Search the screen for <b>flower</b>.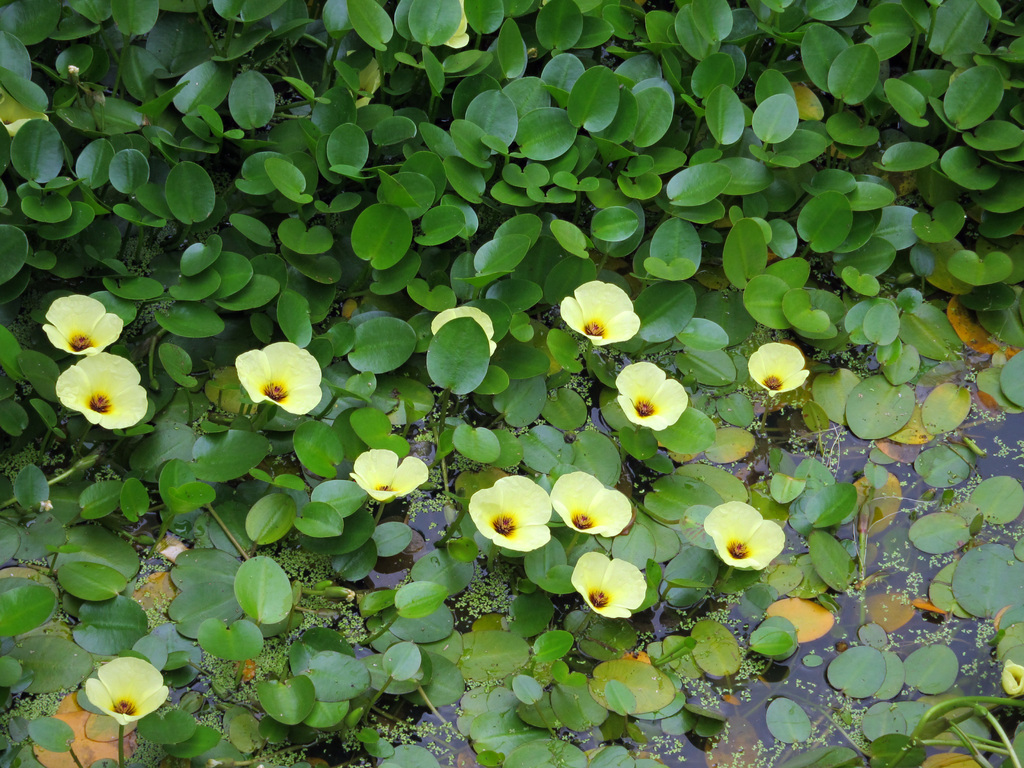
Found at [230, 340, 321, 415].
